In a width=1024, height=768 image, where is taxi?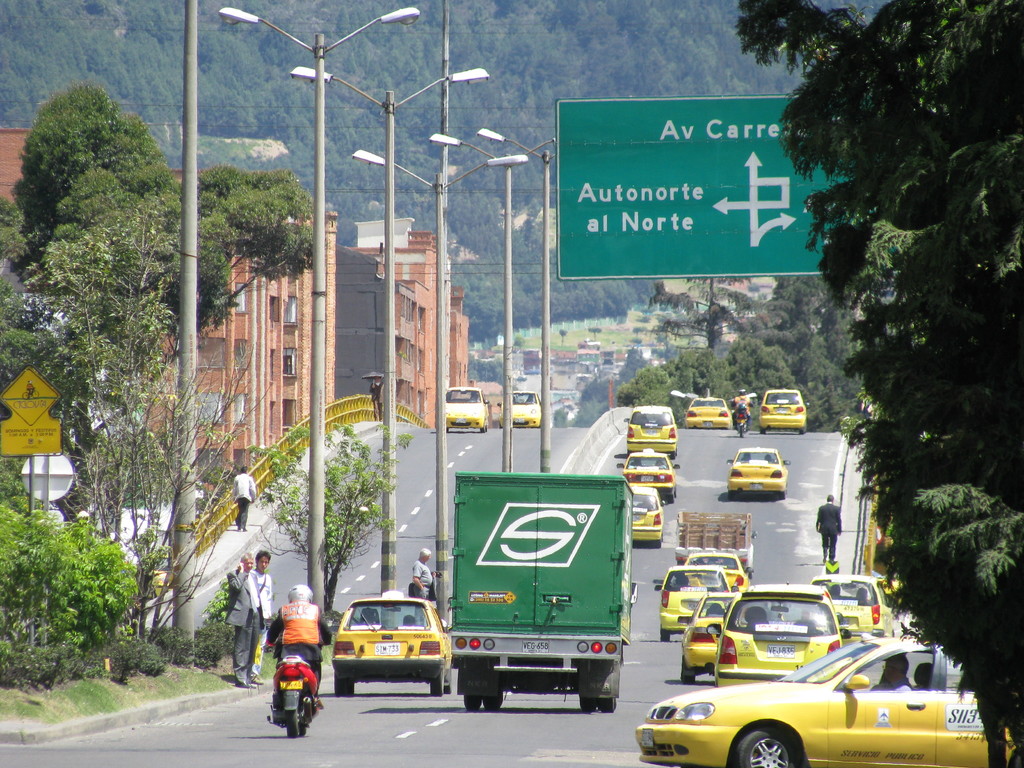
{"x1": 650, "y1": 568, "x2": 737, "y2": 636}.
